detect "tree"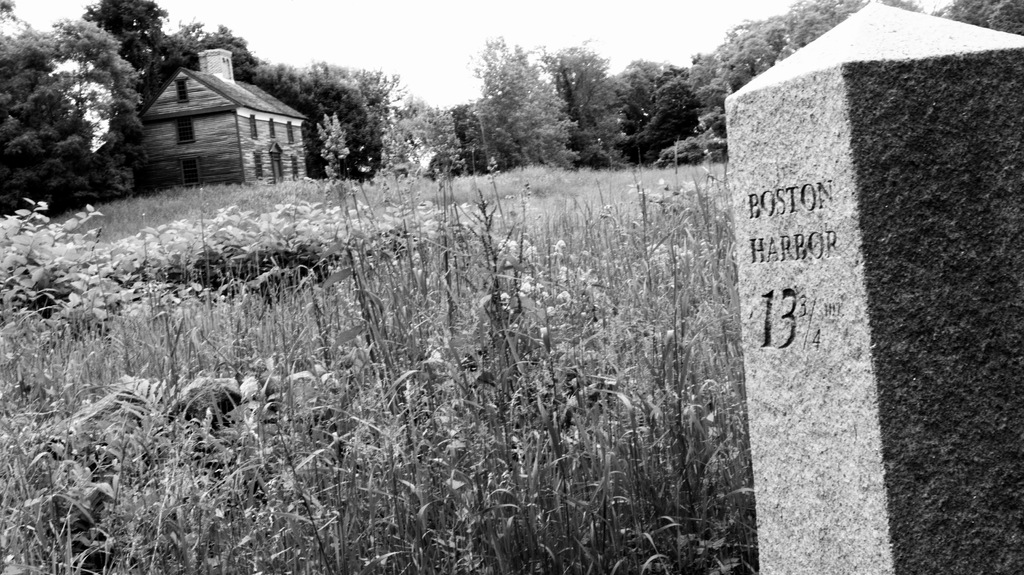
crop(291, 49, 395, 177)
